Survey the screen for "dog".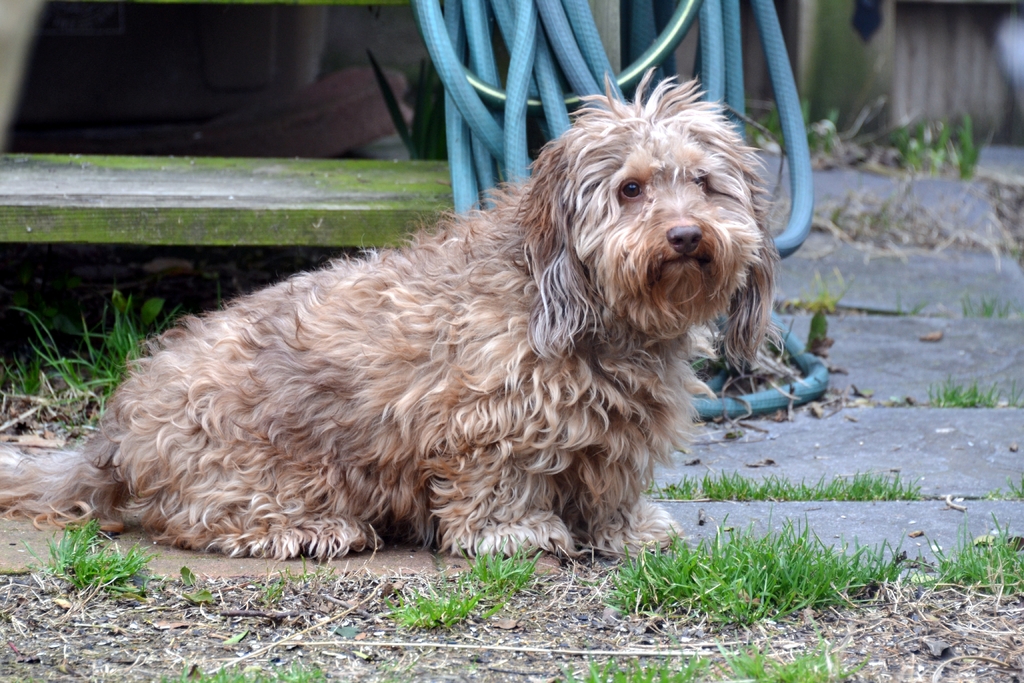
Survey found: x1=0 y1=64 x2=795 y2=559.
